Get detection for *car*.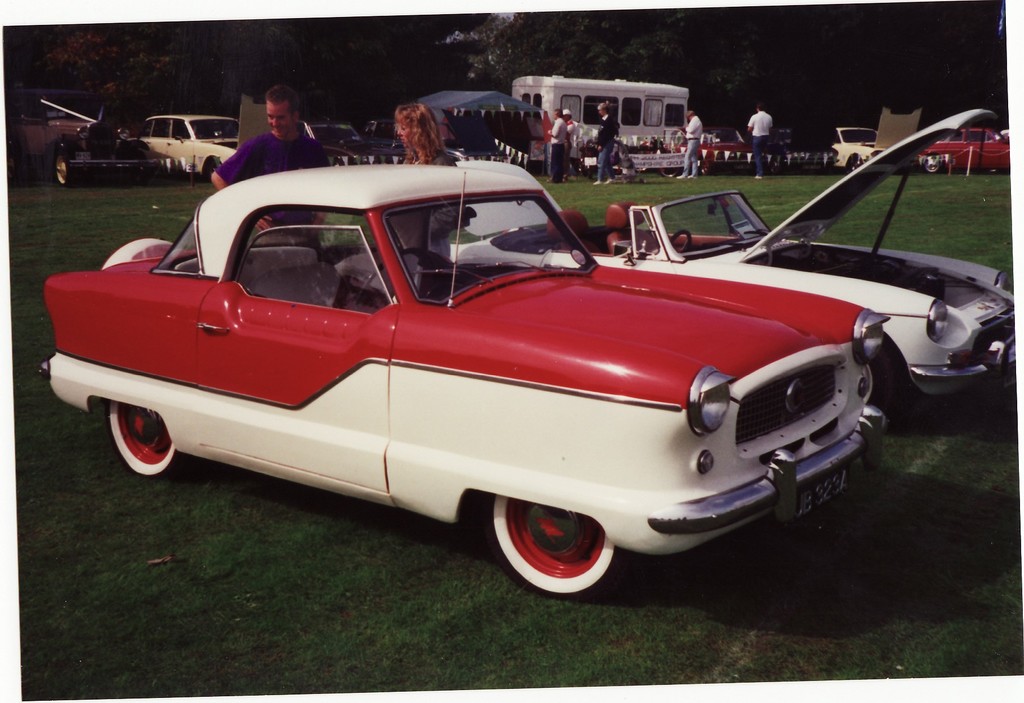
Detection: (left=449, top=109, right=1022, bottom=424).
